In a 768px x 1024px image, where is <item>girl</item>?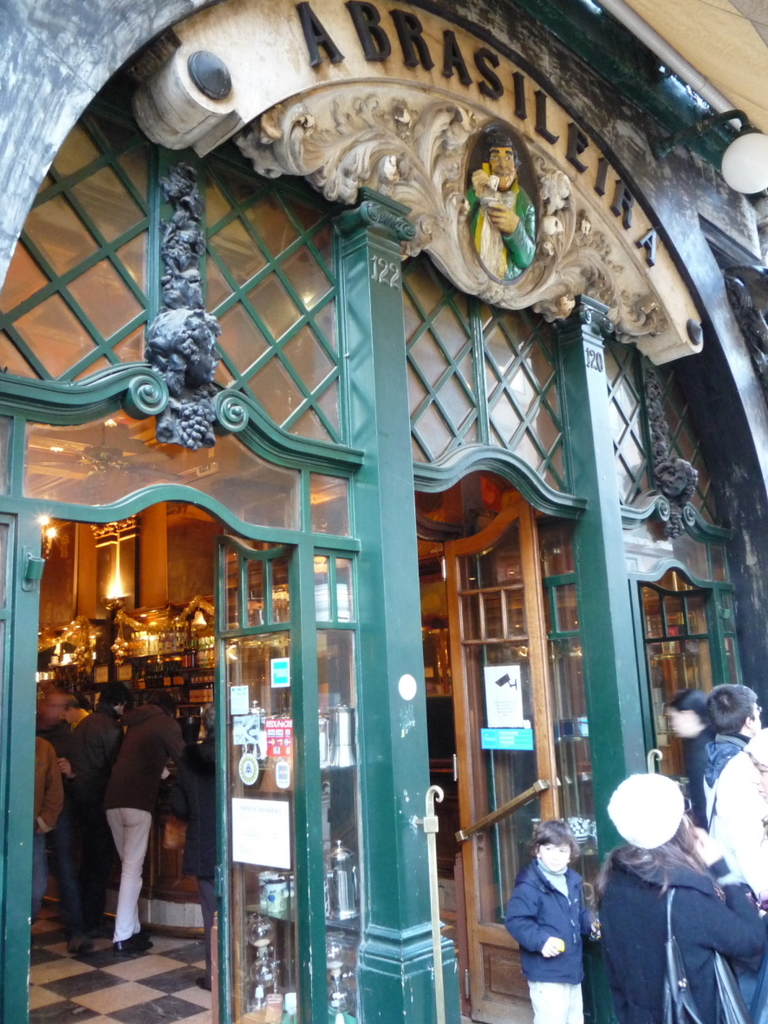
pyautogui.locateOnScreen(596, 775, 767, 1023).
